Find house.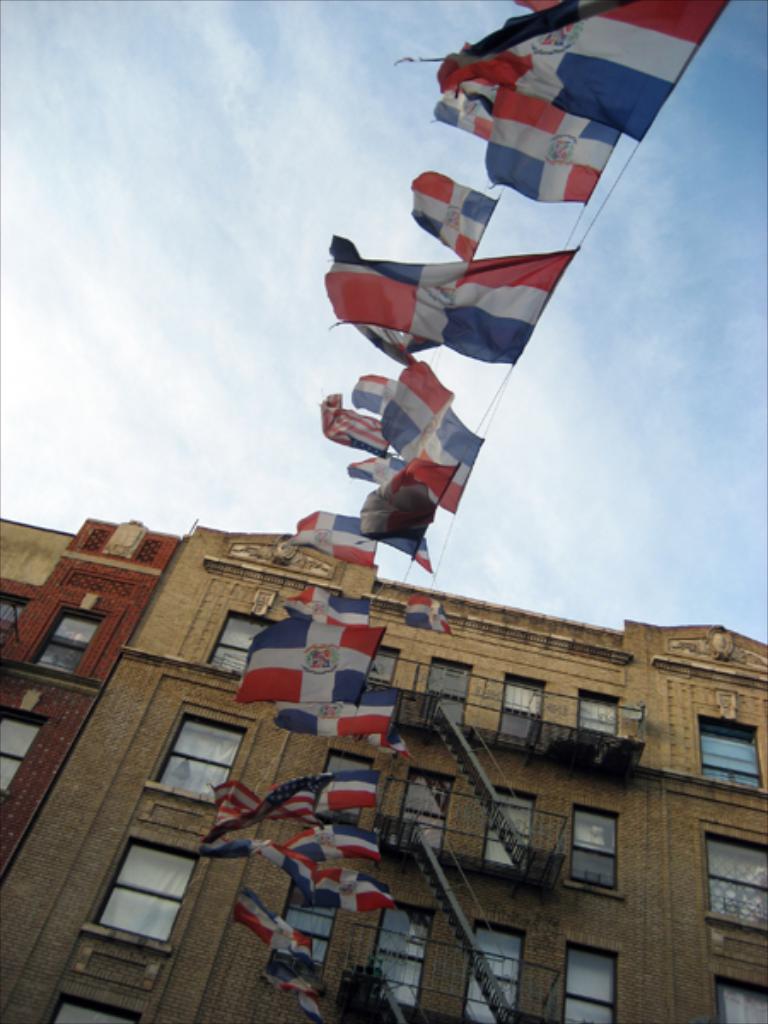
(left=0, top=510, right=766, bottom=1022).
